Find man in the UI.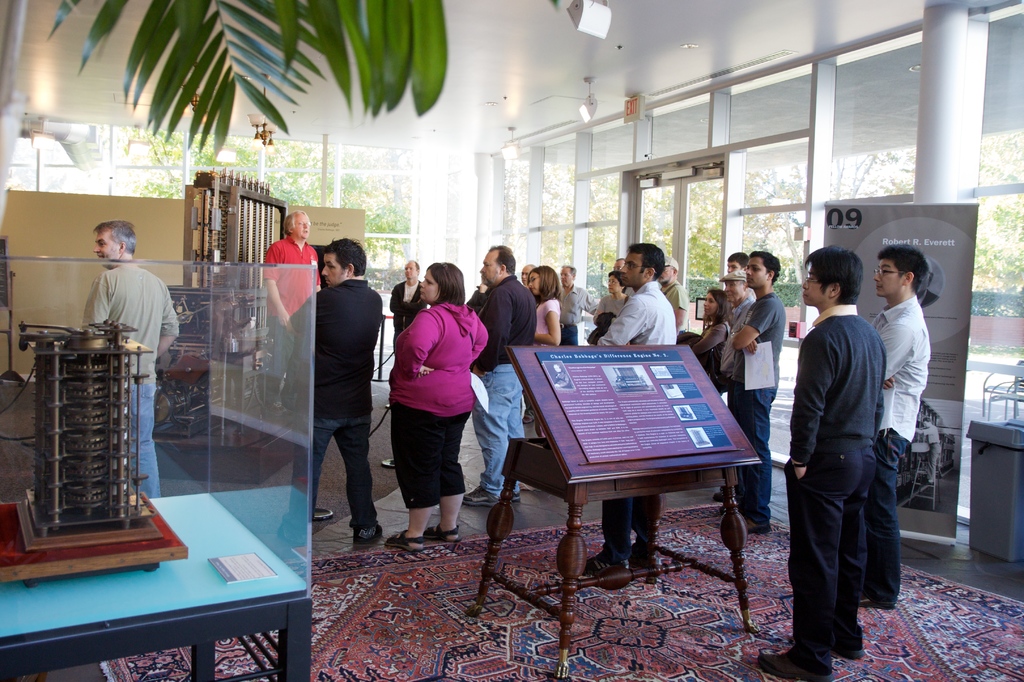
UI element at x1=657, y1=256, x2=692, y2=332.
